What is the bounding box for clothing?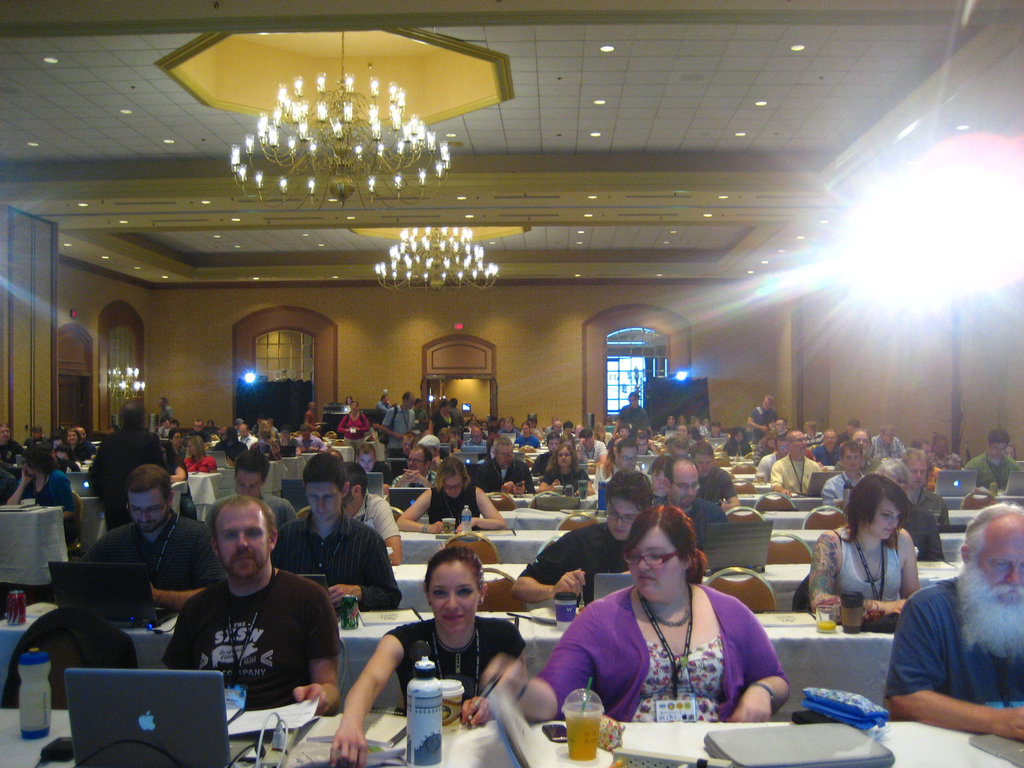
703/466/737/503.
